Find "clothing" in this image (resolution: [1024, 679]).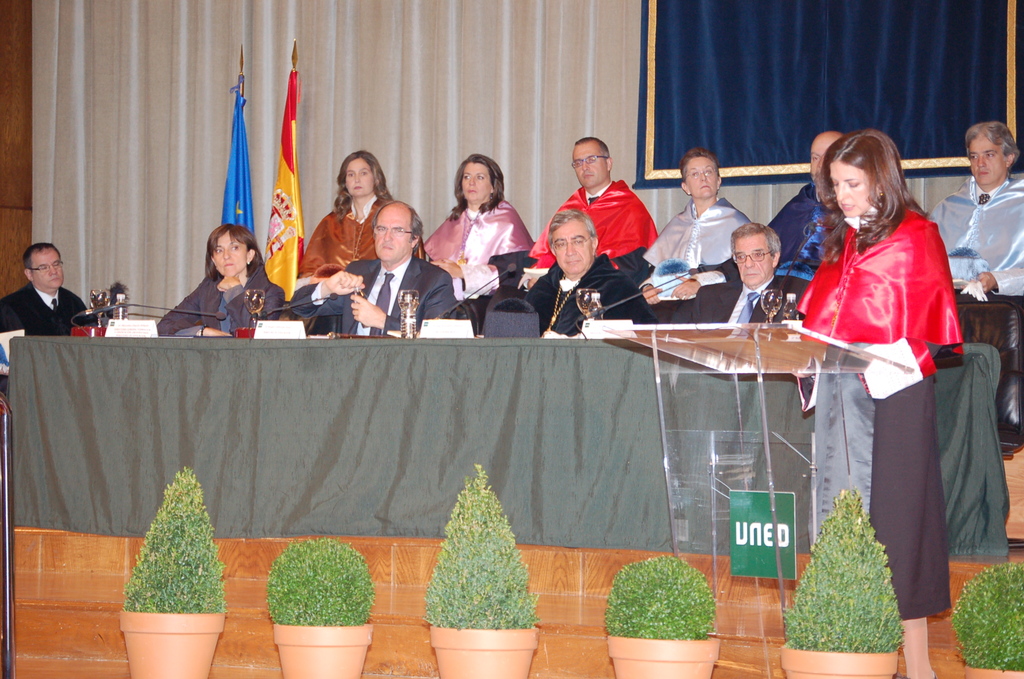
[282, 255, 458, 337].
